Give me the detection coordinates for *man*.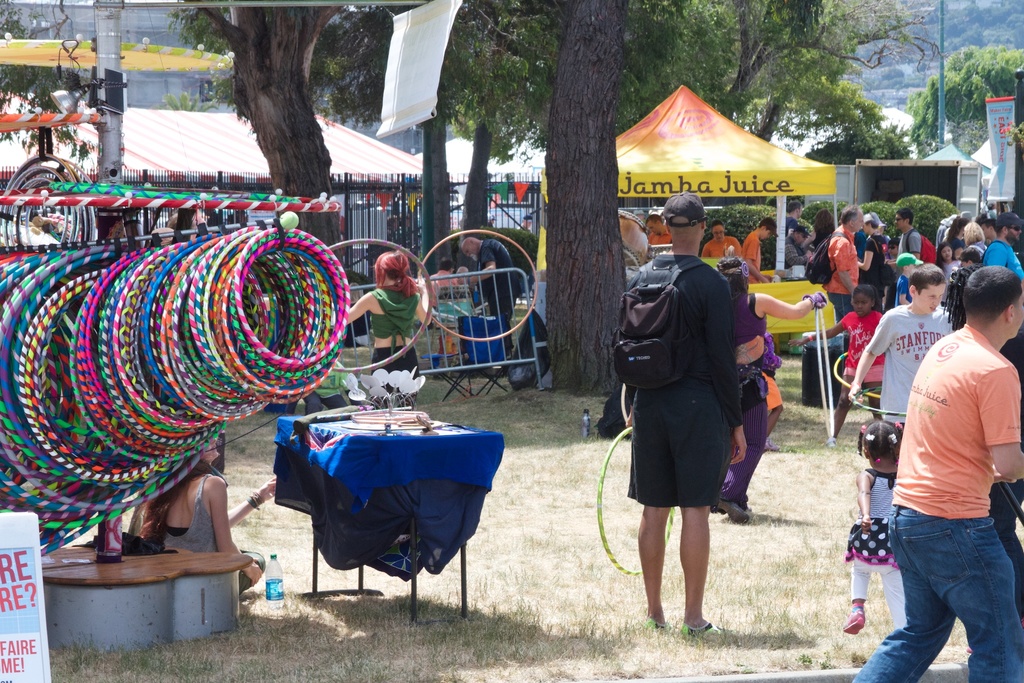
l=979, t=211, r=1023, b=277.
